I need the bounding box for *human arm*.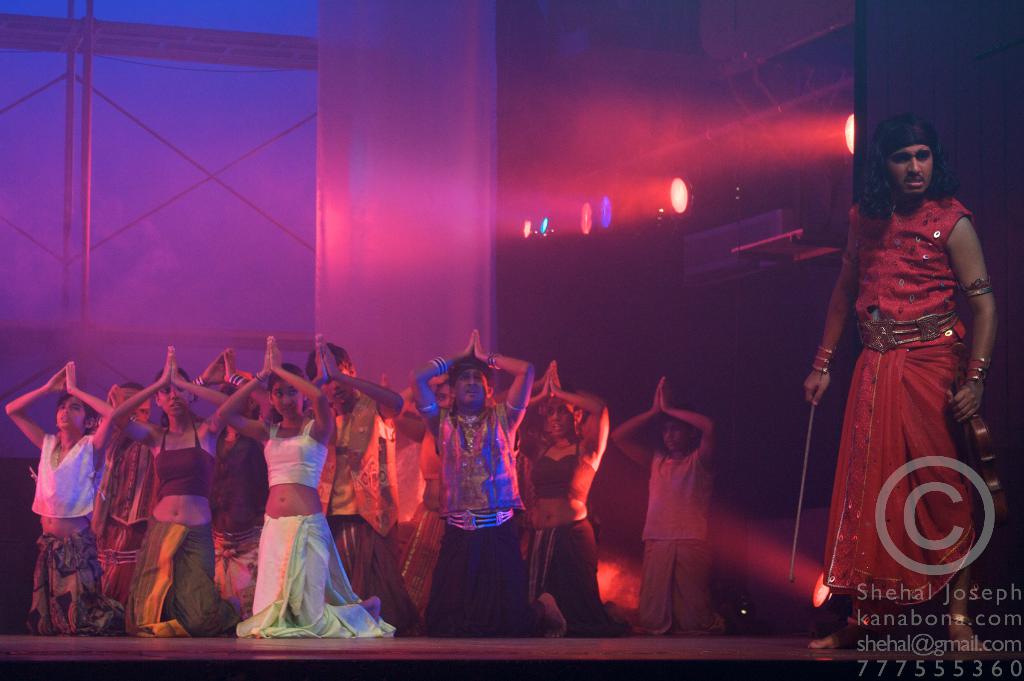
Here it is: 479, 330, 534, 426.
